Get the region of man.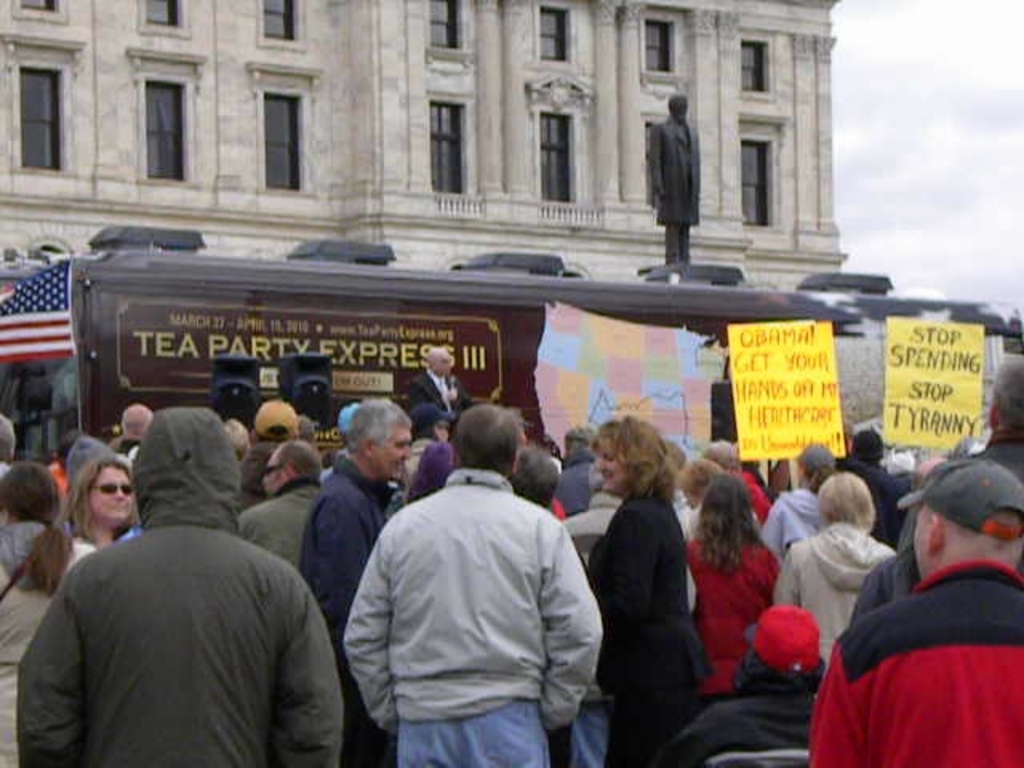
(408, 346, 461, 411).
